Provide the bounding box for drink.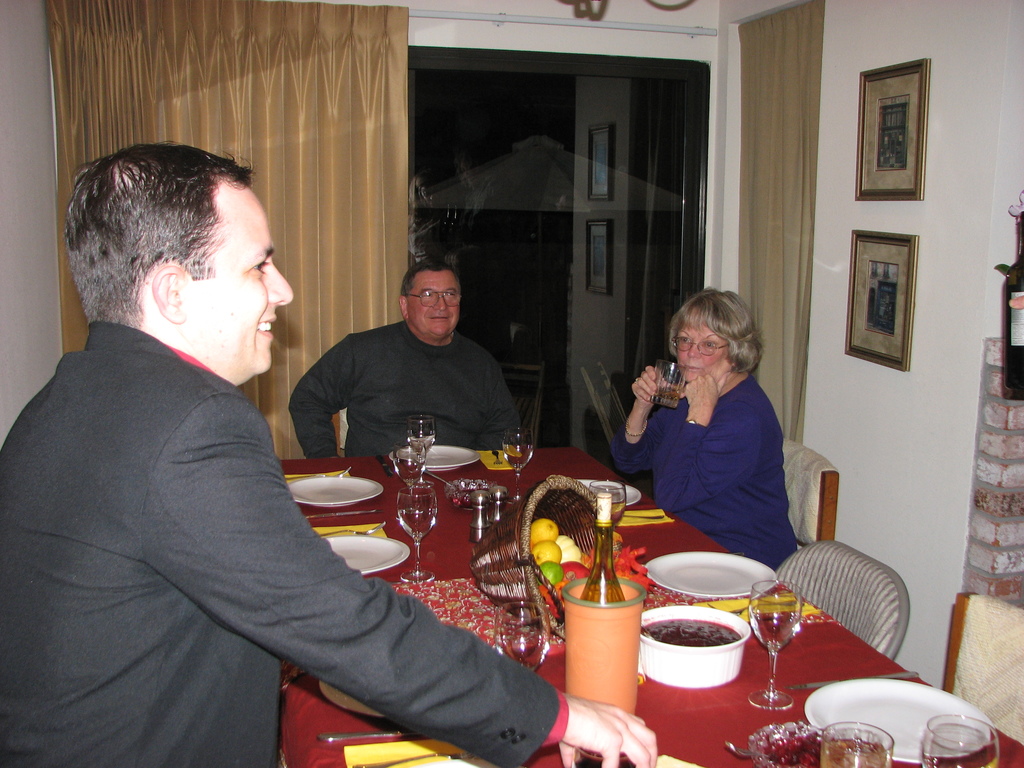
[580, 493, 626, 602].
